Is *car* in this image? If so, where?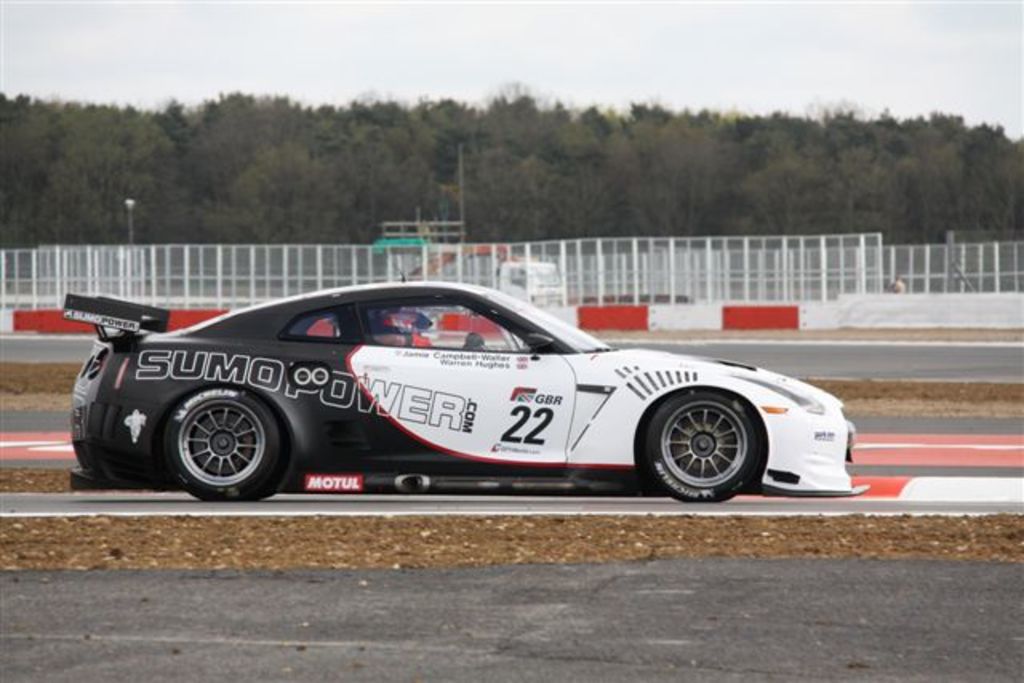
Yes, at [left=58, top=250, right=870, bottom=505].
